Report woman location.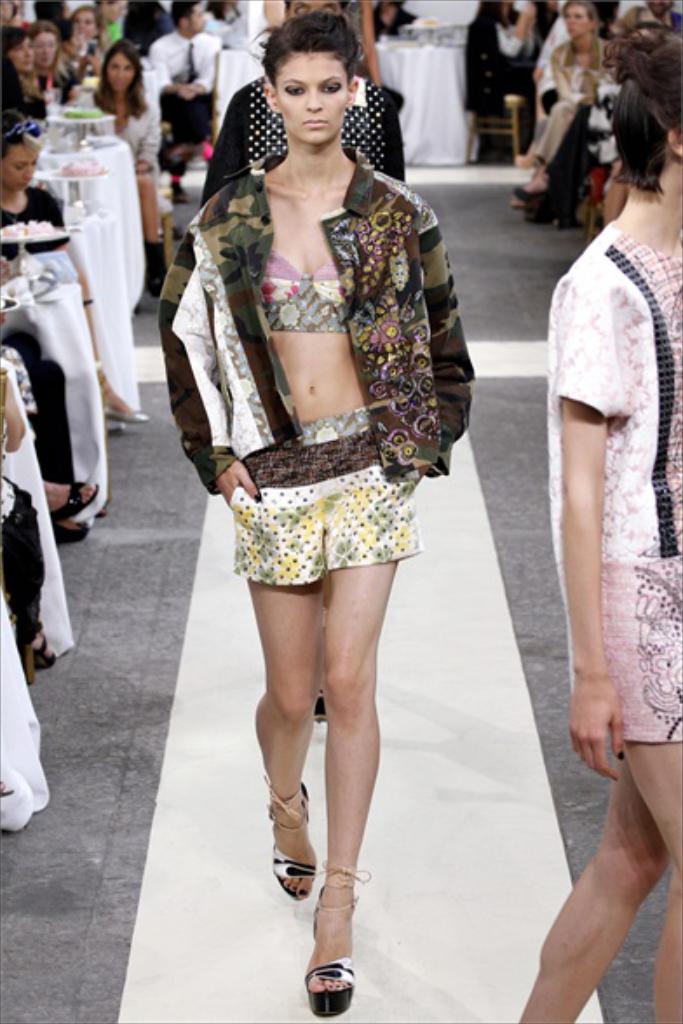
Report: x1=0 y1=118 x2=143 y2=430.
